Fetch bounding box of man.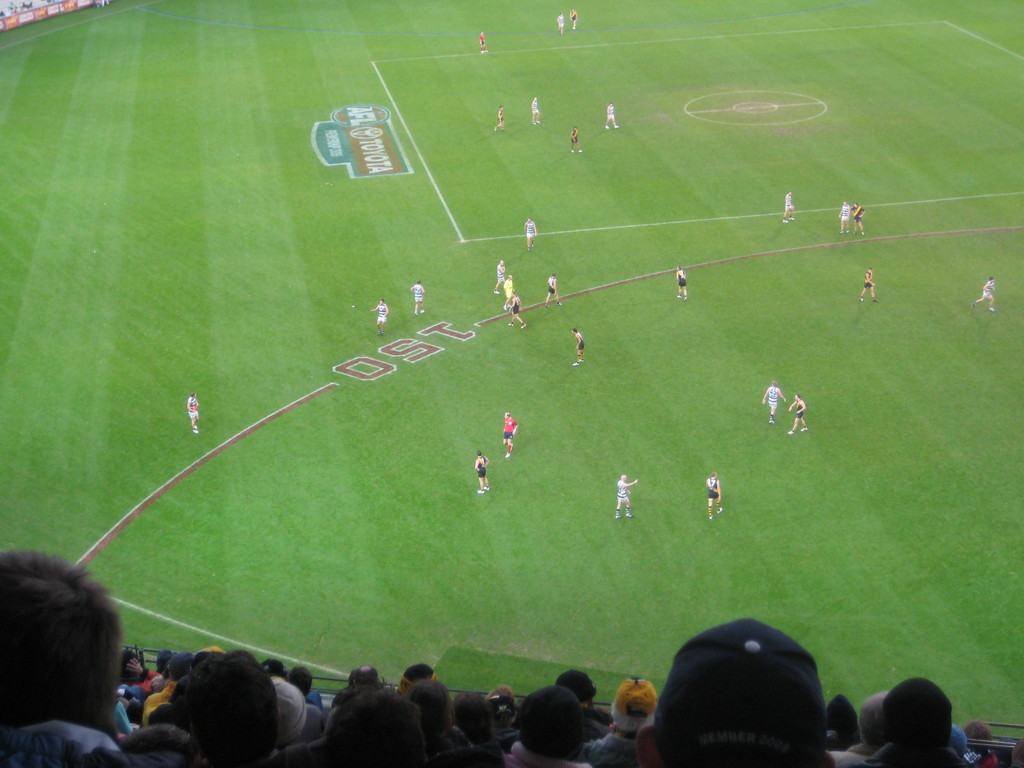
Bbox: rect(676, 265, 688, 301).
